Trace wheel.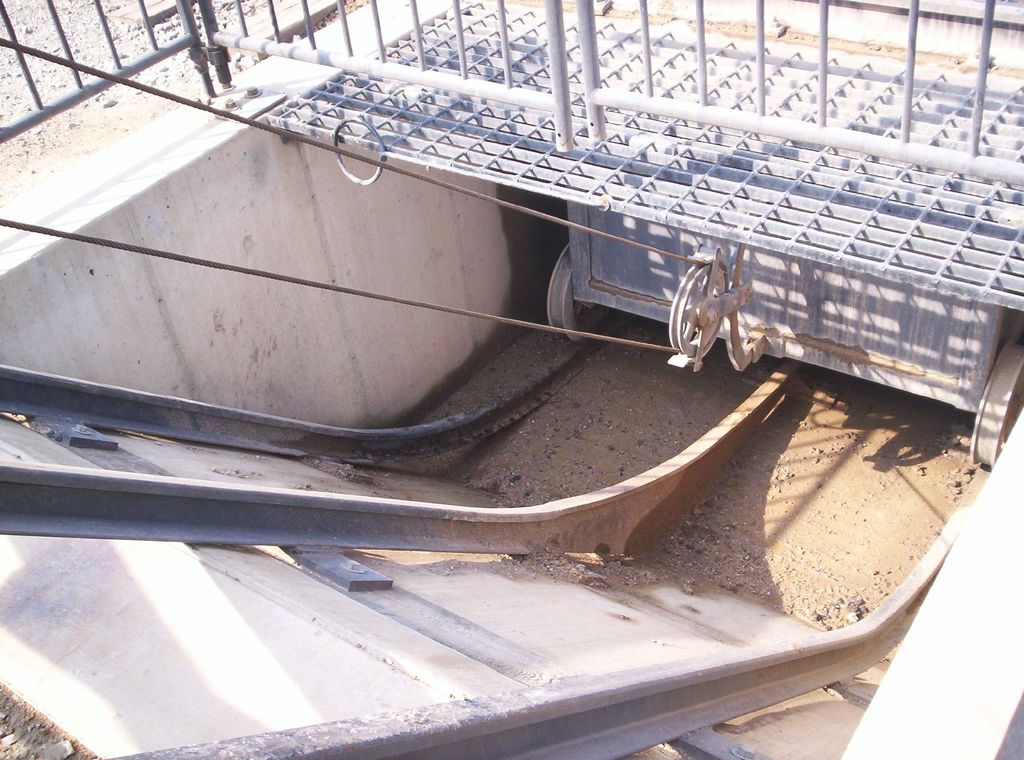
Traced to [x1=668, y1=259, x2=729, y2=360].
